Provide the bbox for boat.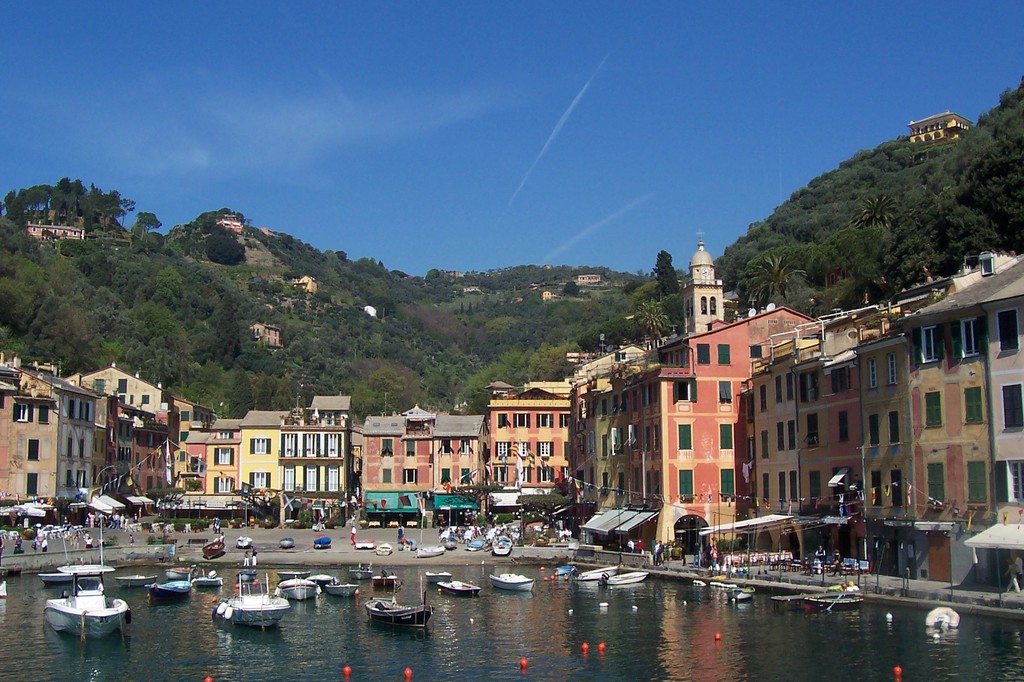
bbox(196, 538, 221, 561).
